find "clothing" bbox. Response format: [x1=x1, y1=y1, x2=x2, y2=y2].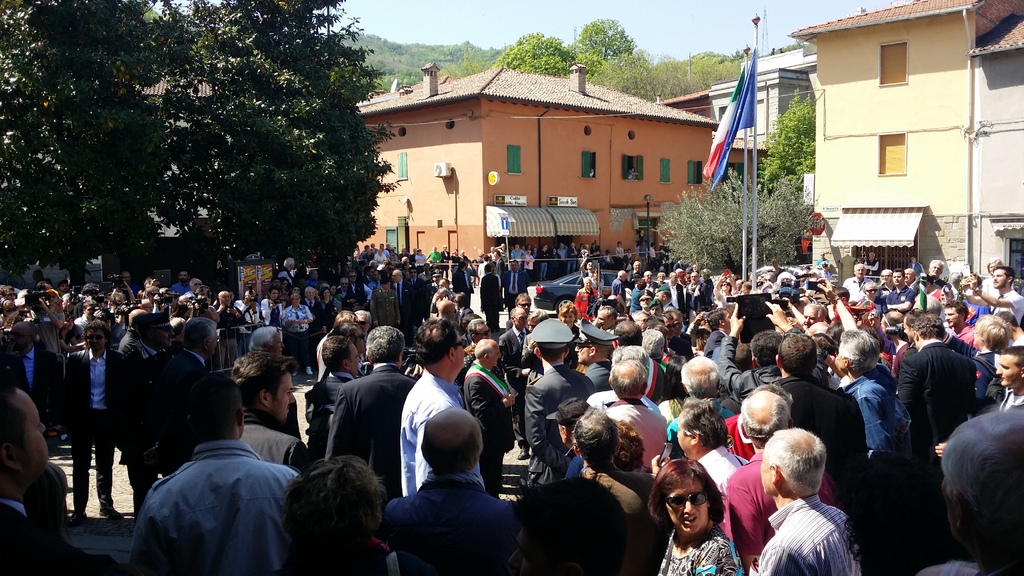
[x1=120, y1=409, x2=292, y2=568].
